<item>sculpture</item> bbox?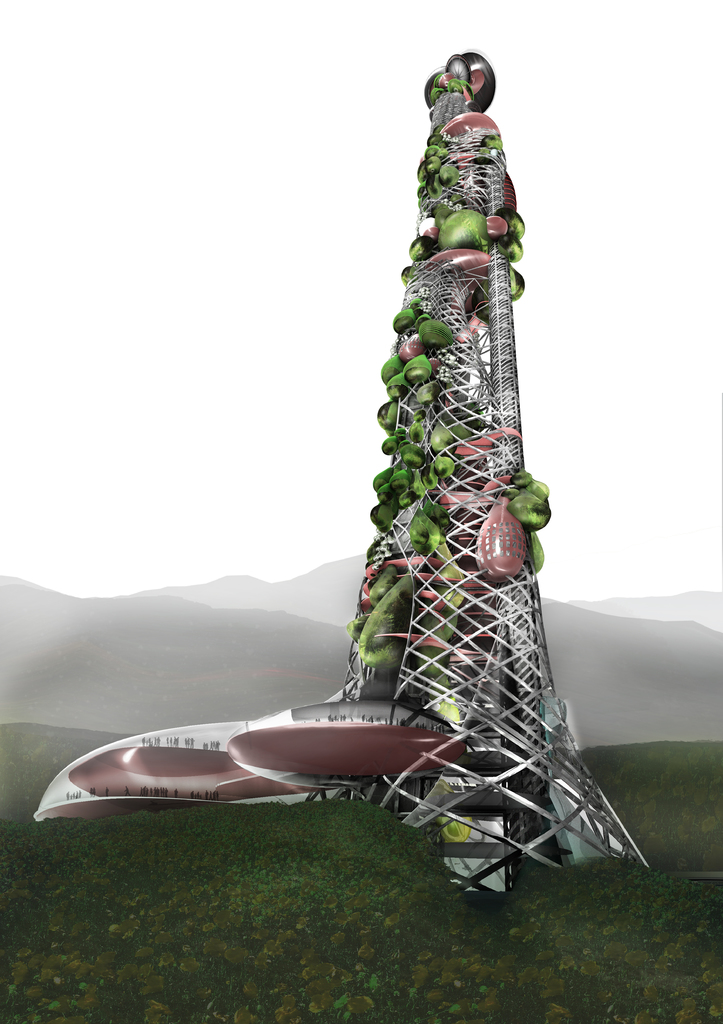
116,90,607,899
